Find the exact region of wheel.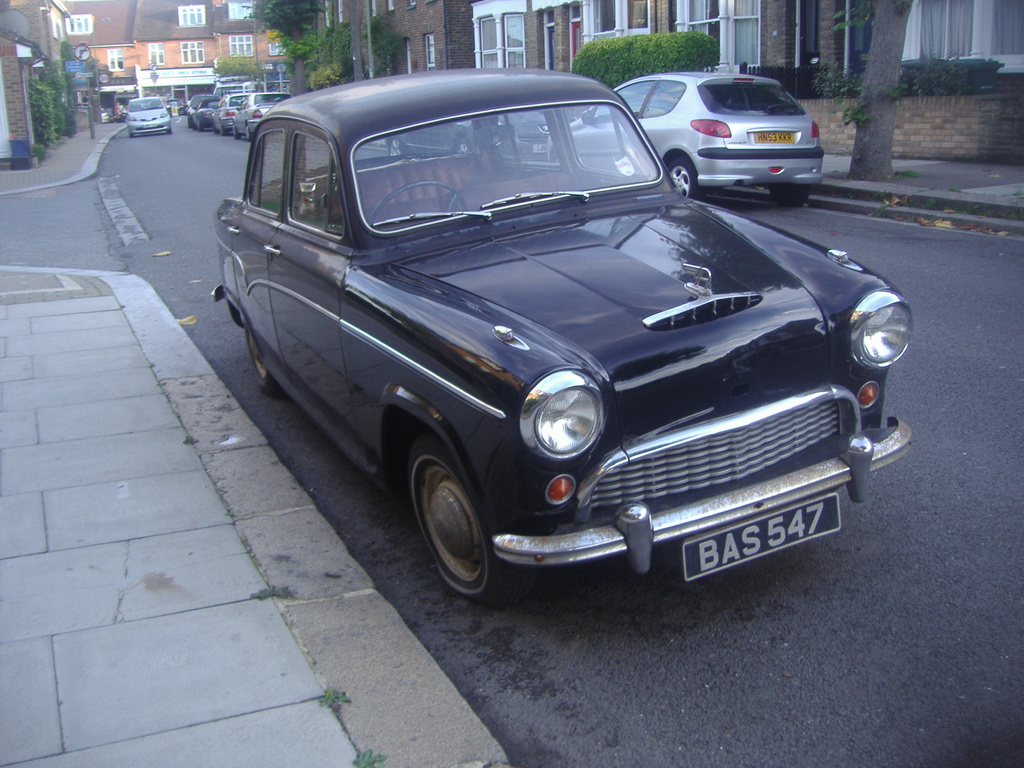
Exact region: 769/182/809/209.
